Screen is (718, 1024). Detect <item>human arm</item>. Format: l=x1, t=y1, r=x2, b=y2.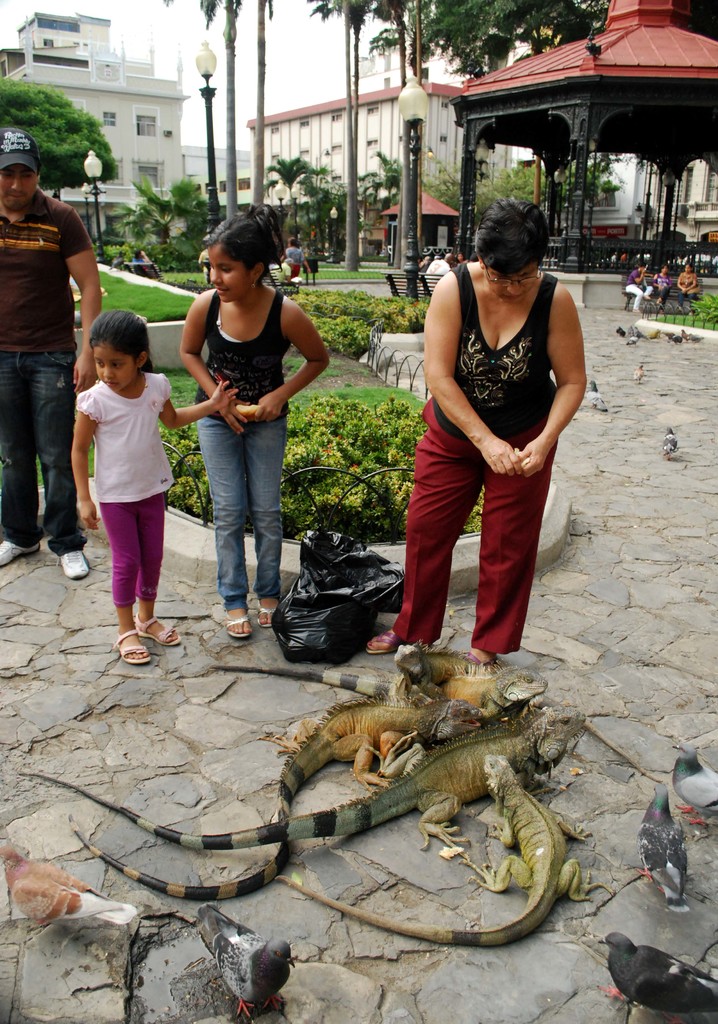
l=25, t=209, r=85, b=337.
